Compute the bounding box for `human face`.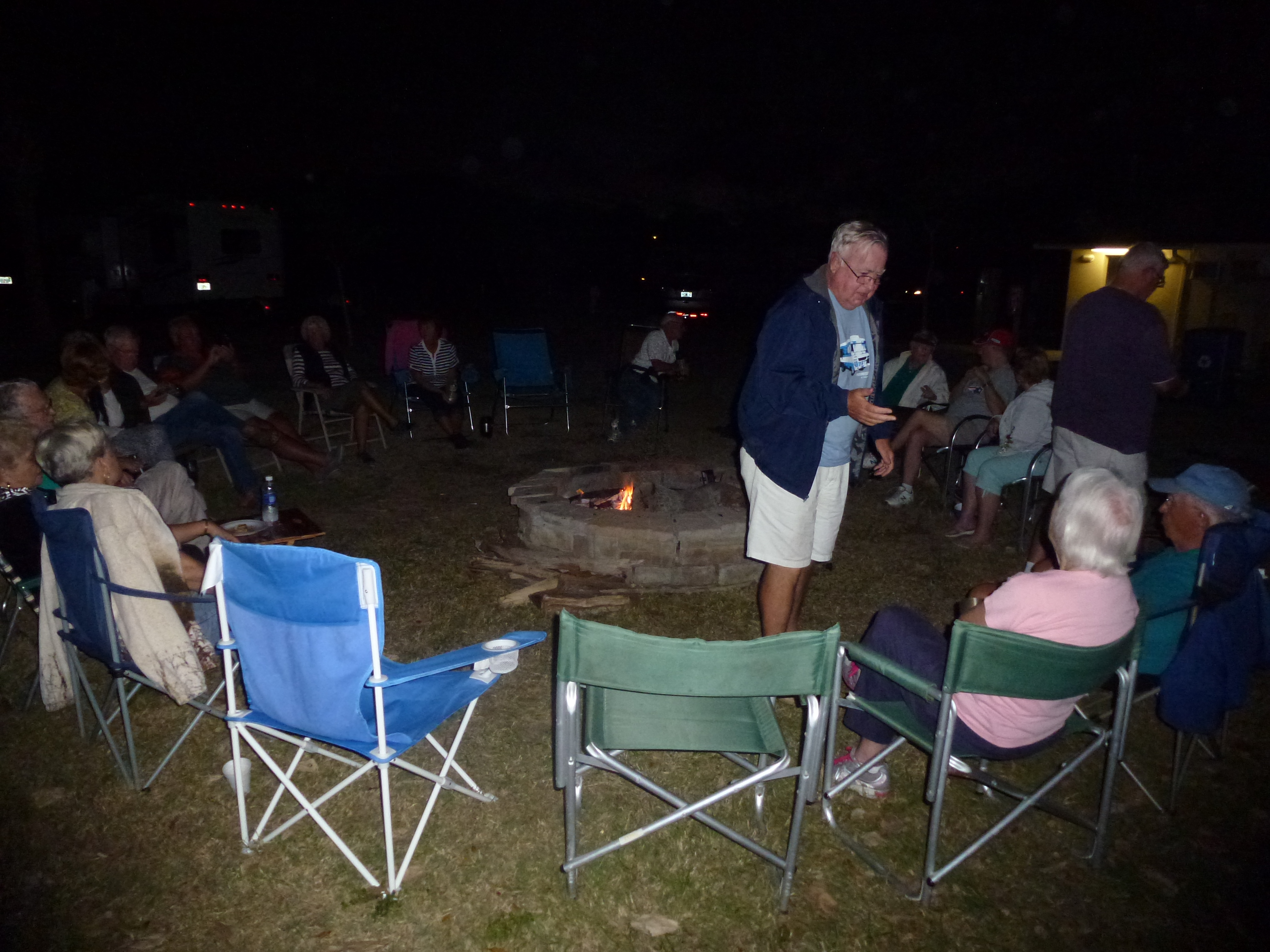
box=[6, 114, 17, 126].
